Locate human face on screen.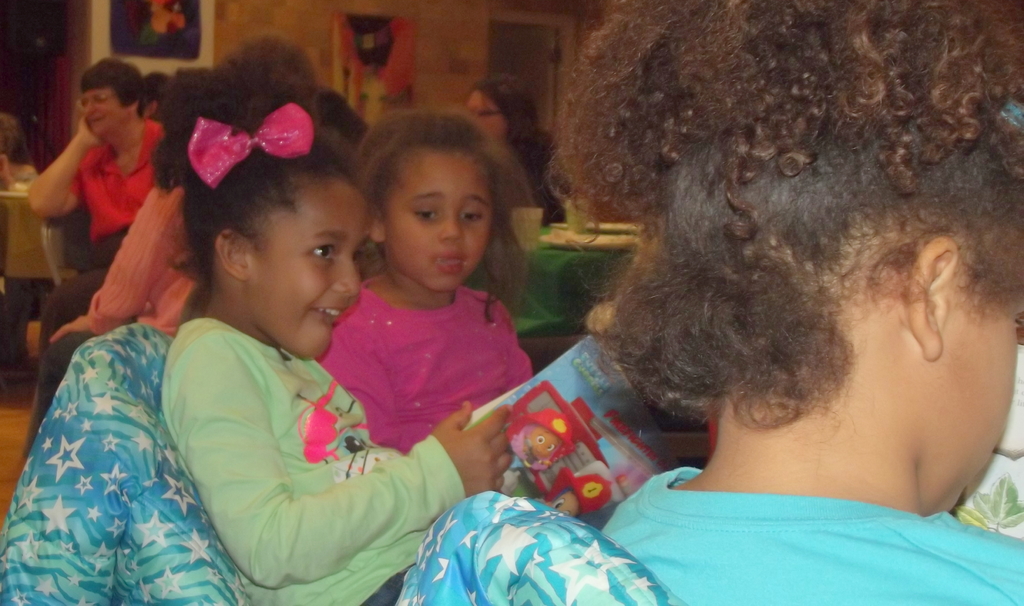
On screen at select_region(938, 232, 1023, 516).
